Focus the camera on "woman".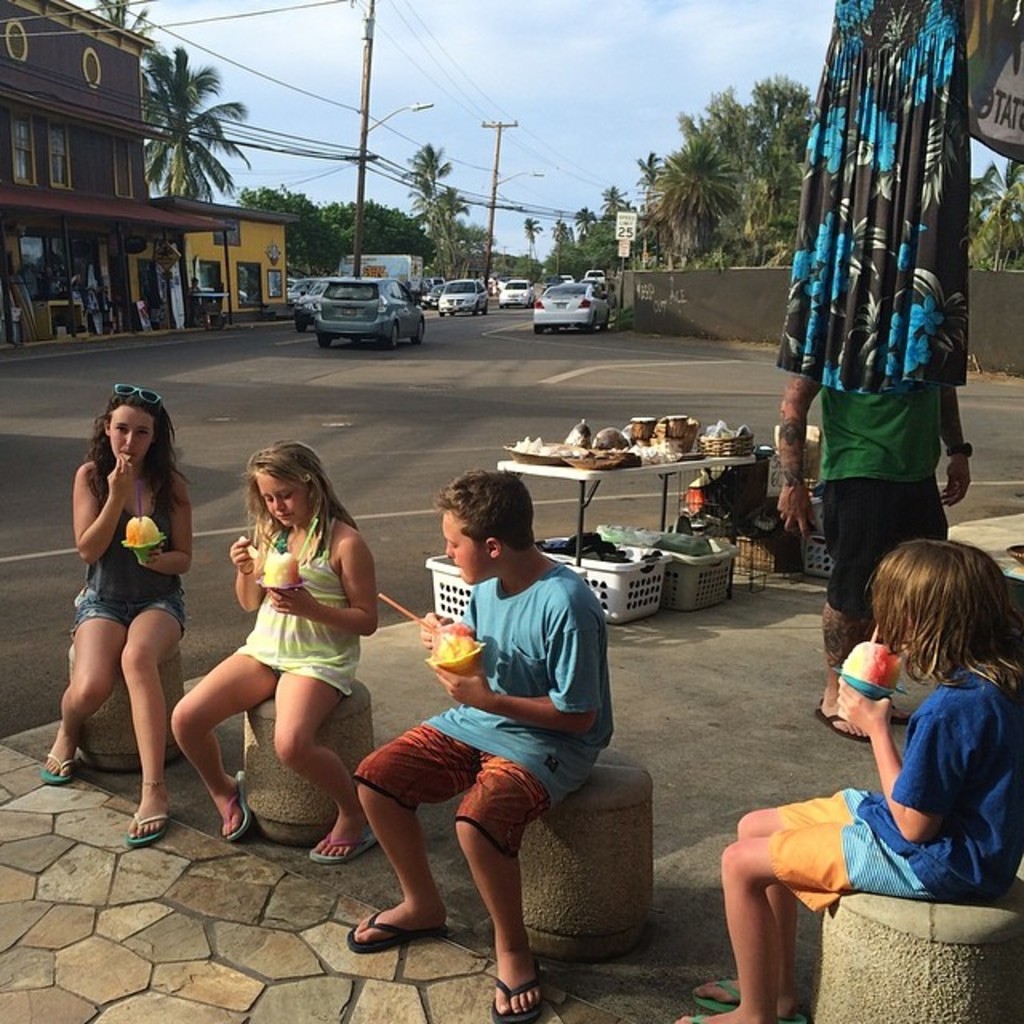
Focus region: l=42, t=389, r=198, b=806.
